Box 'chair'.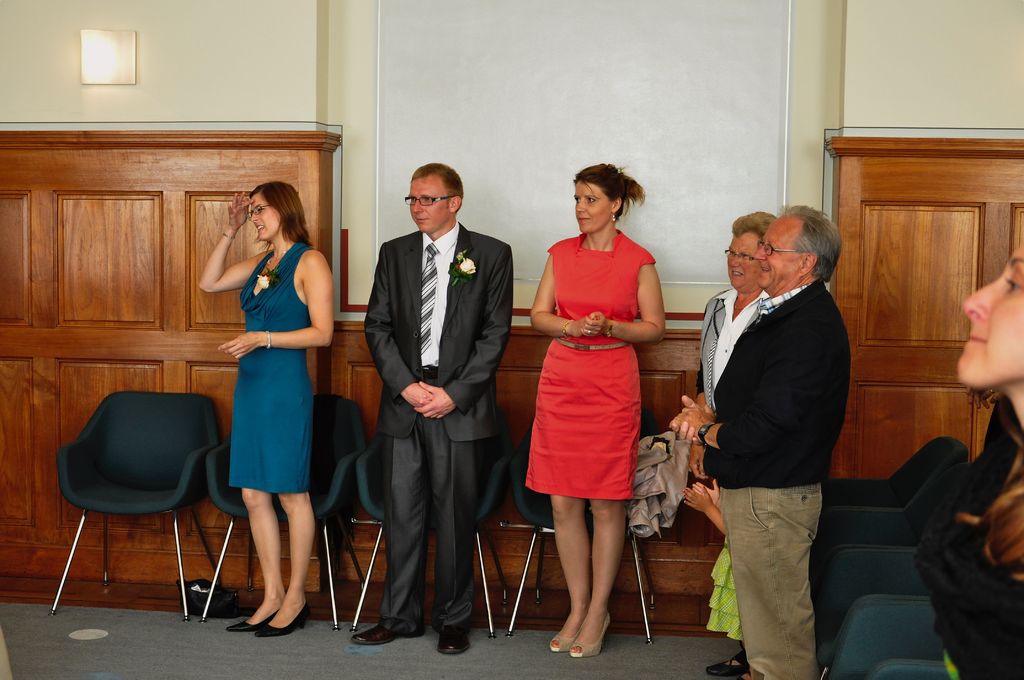
box=[812, 465, 973, 679].
